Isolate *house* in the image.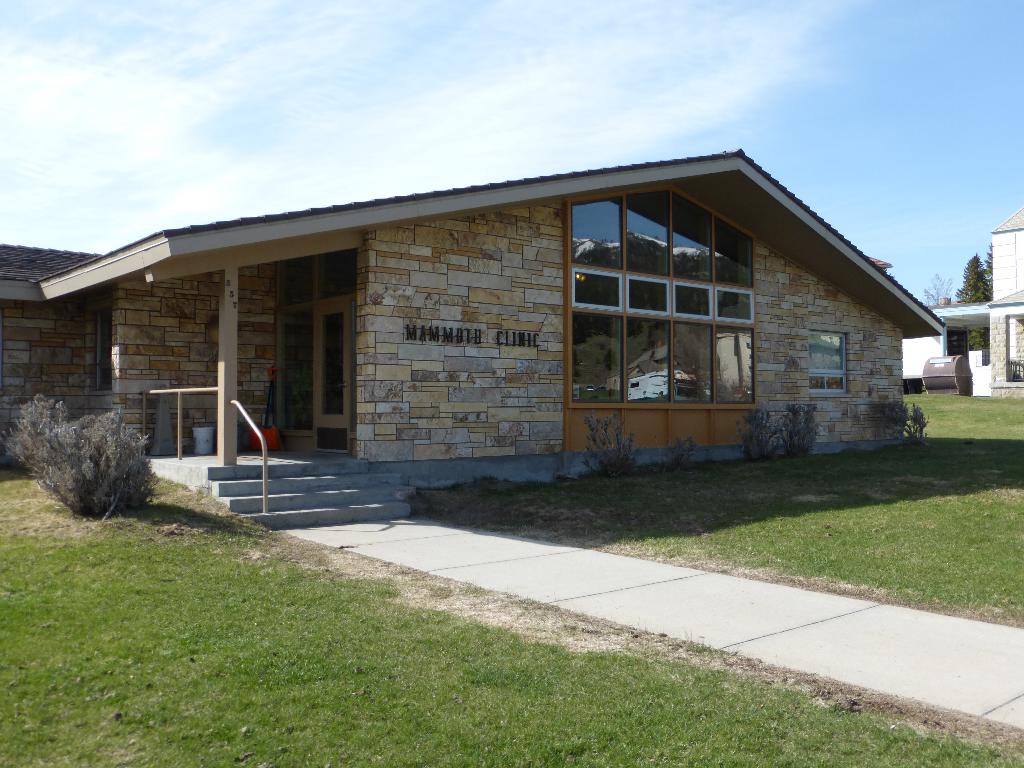
Isolated region: box=[106, 135, 920, 494].
